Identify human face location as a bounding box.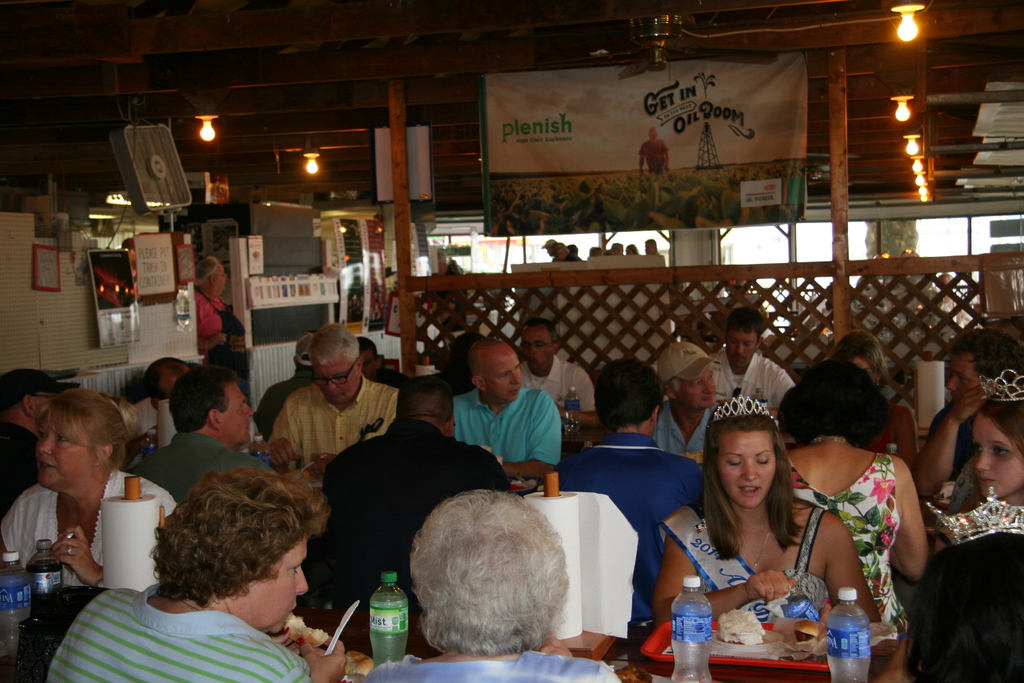
l=519, t=328, r=553, b=370.
